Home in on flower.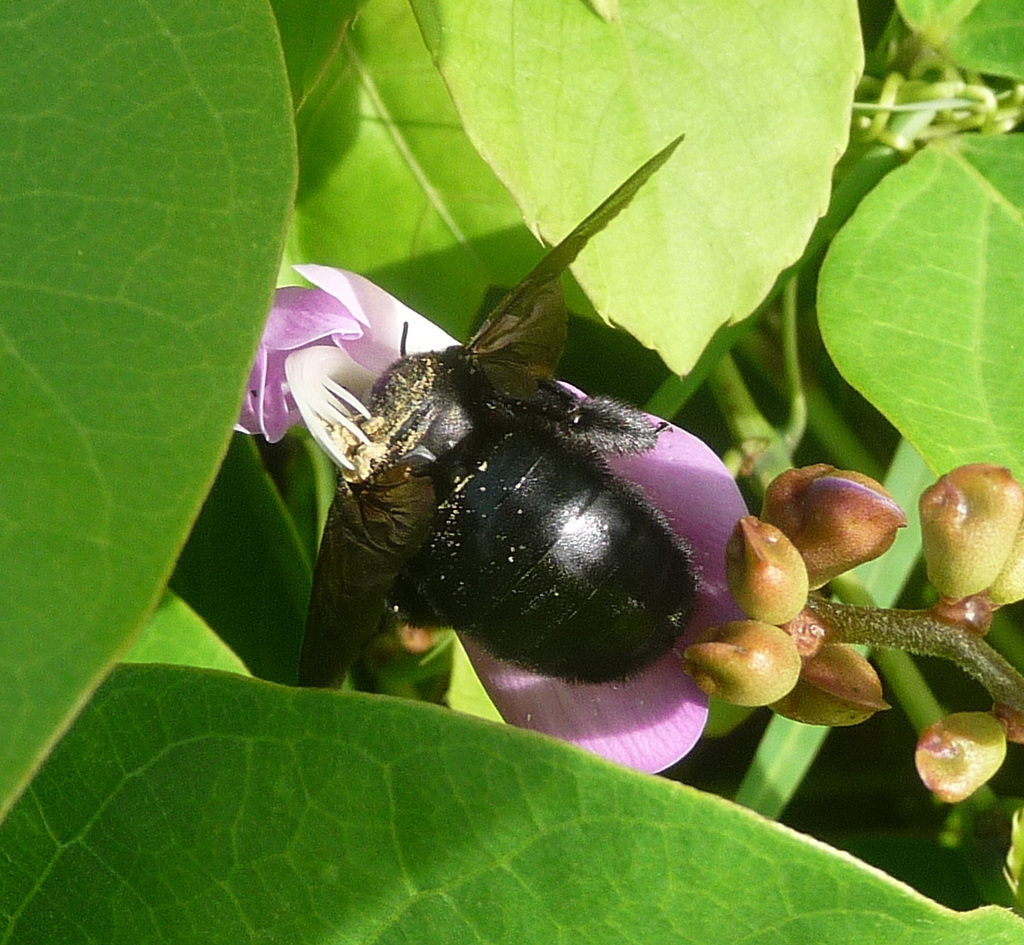
Homed in at [263, 294, 758, 757].
